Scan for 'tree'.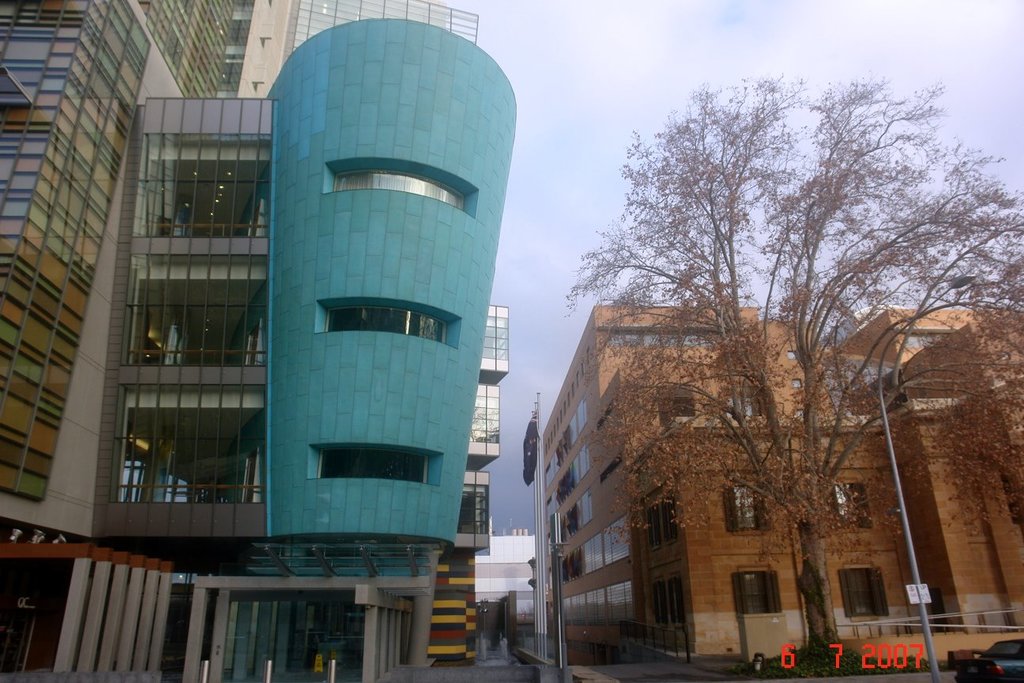
Scan result: (x1=566, y1=75, x2=1023, y2=680).
